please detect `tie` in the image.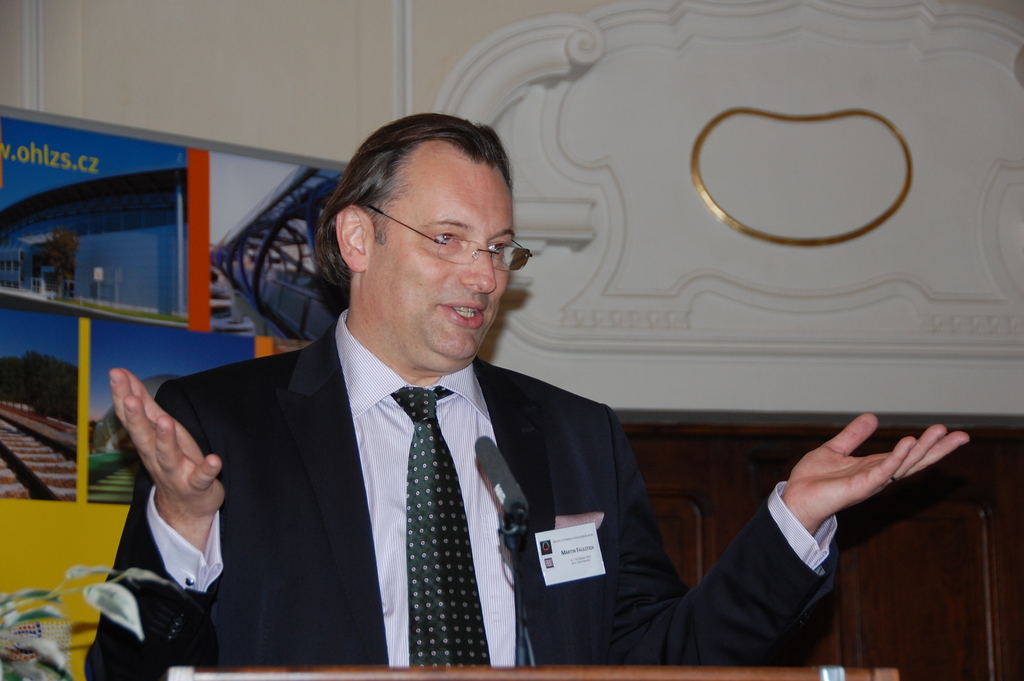
(387,382,499,675).
